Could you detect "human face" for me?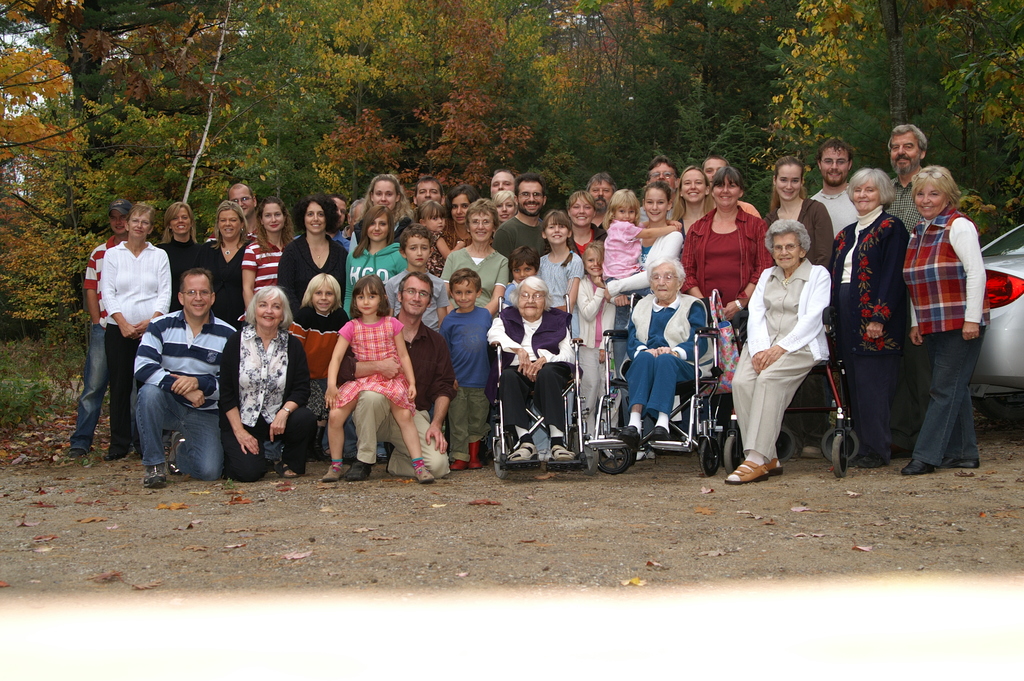
Detection result: detection(170, 207, 191, 232).
